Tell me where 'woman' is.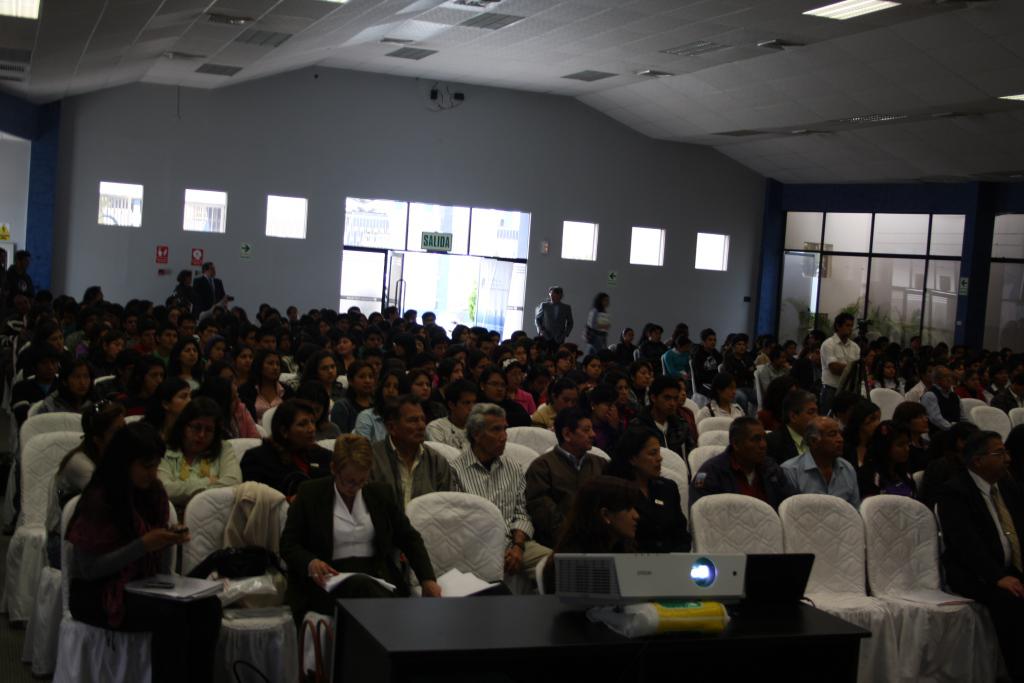
'woman' is at [left=406, top=369, right=445, bottom=421].
